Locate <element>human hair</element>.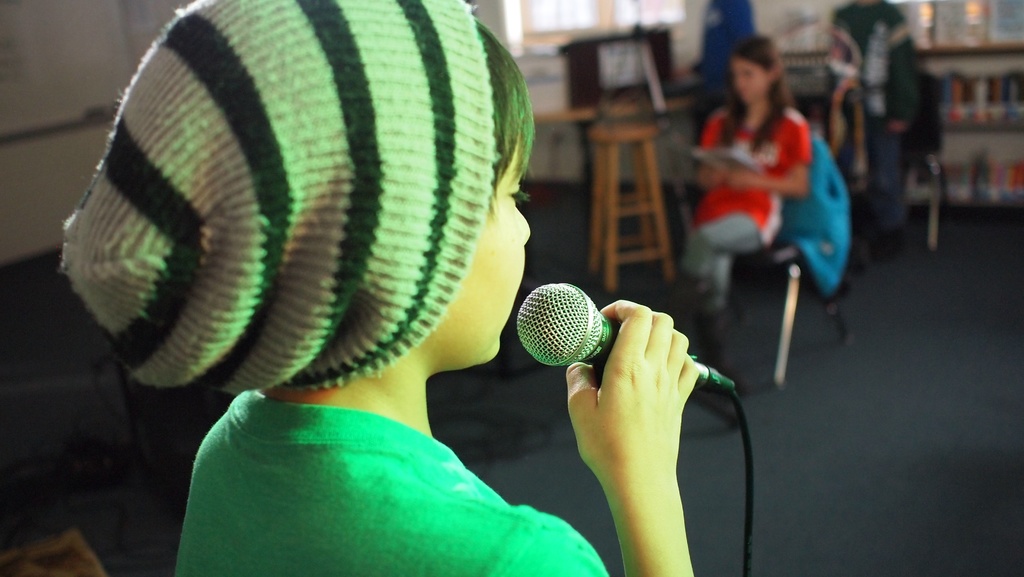
Bounding box: (469, 18, 535, 220).
